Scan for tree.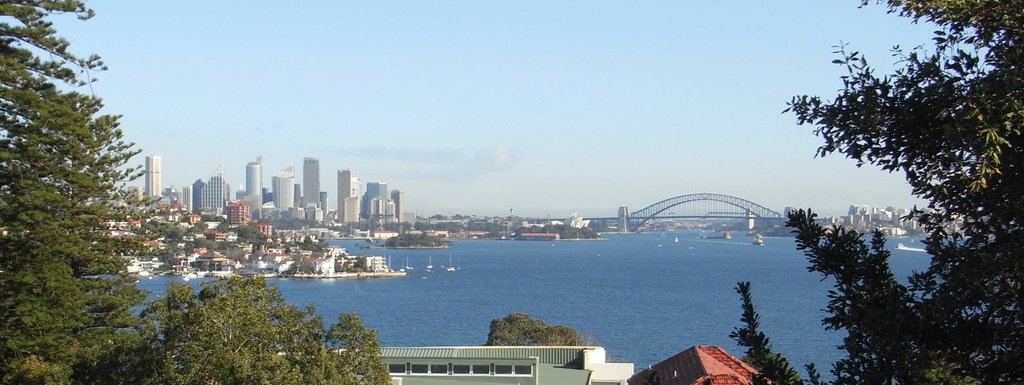
Scan result: box(0, 1, 168, 382).
